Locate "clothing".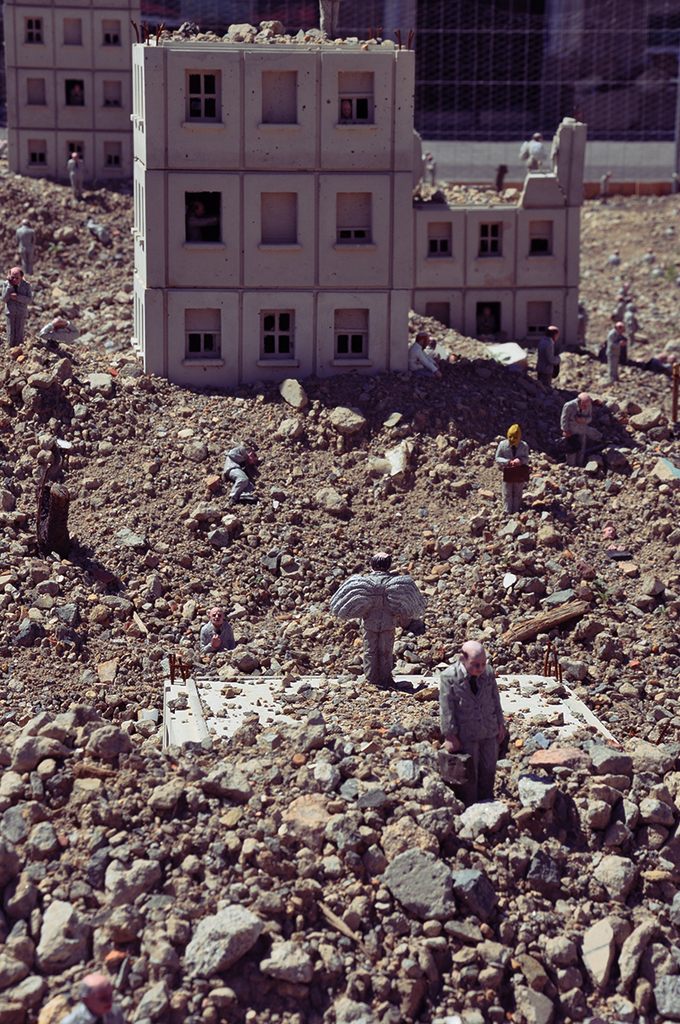
Bounding box: BBox(200, 622, 240, 650).
